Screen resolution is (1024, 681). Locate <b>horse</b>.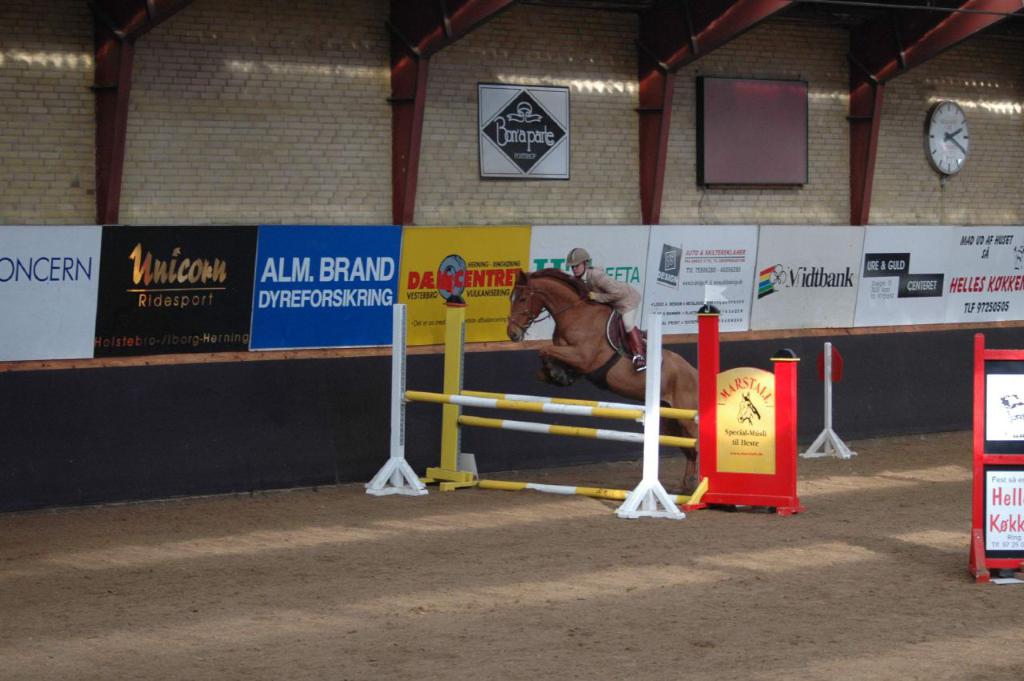
x1=503 y1=266 x2=699 y2=499.
